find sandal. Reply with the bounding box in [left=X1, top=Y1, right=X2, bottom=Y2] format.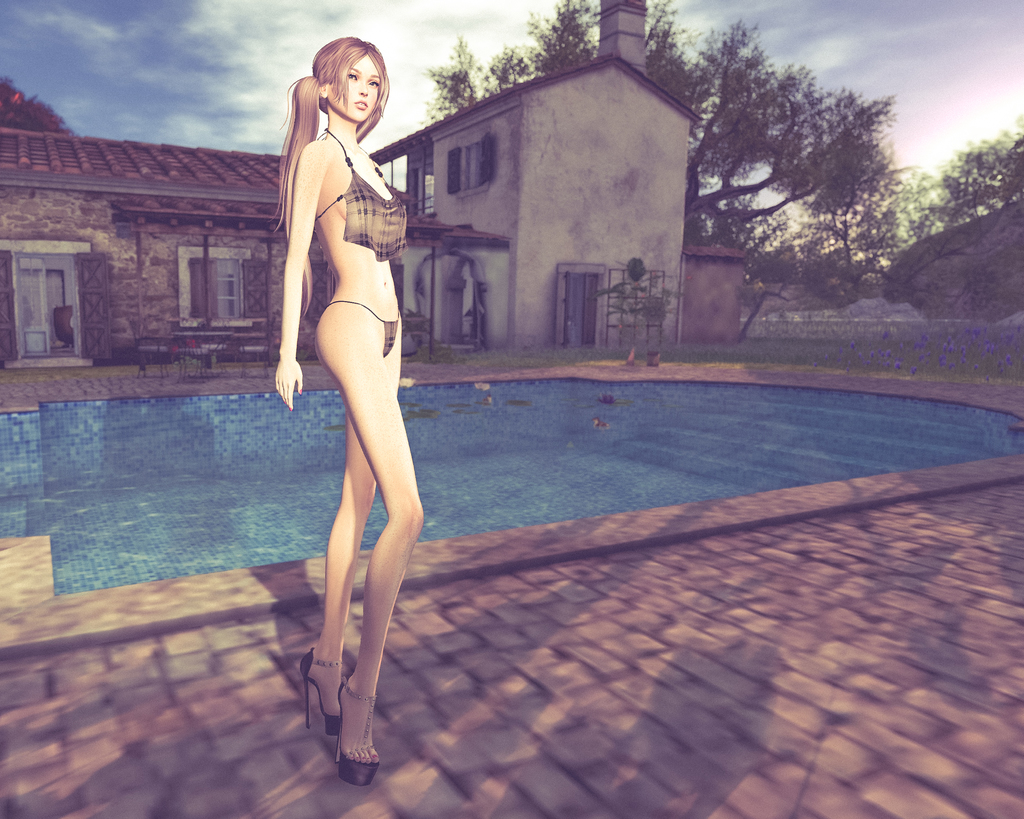
[left=333, top=674, right=382, bottom=783].
